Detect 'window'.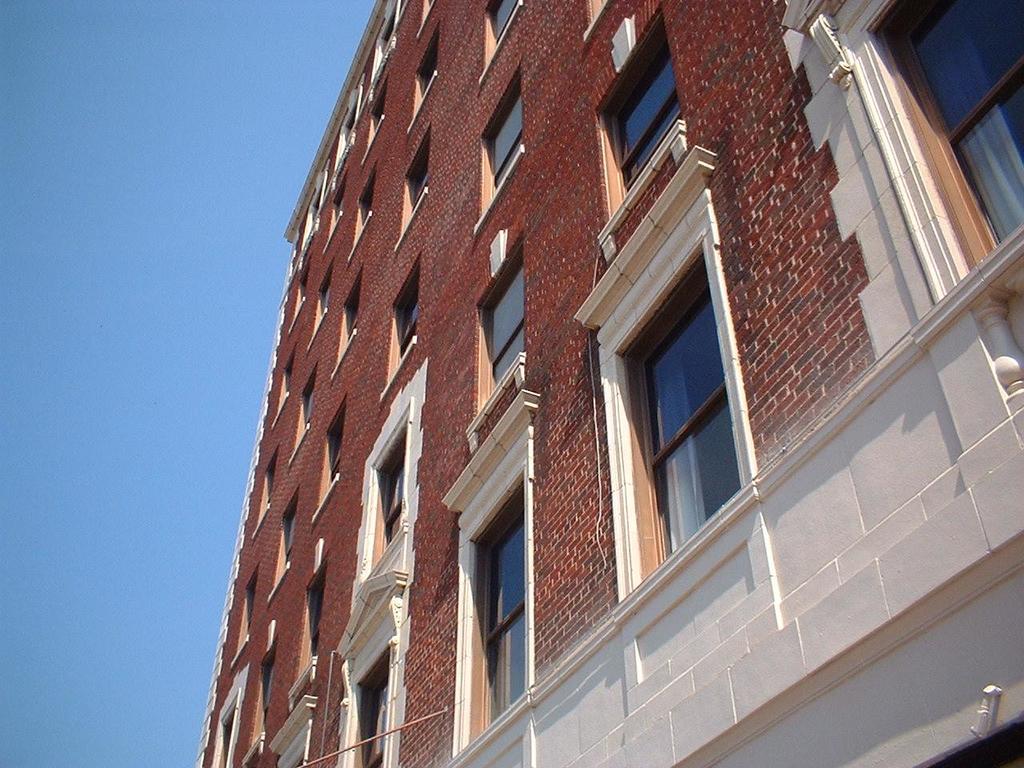
Detected at box(337, 78, 366, 166).
